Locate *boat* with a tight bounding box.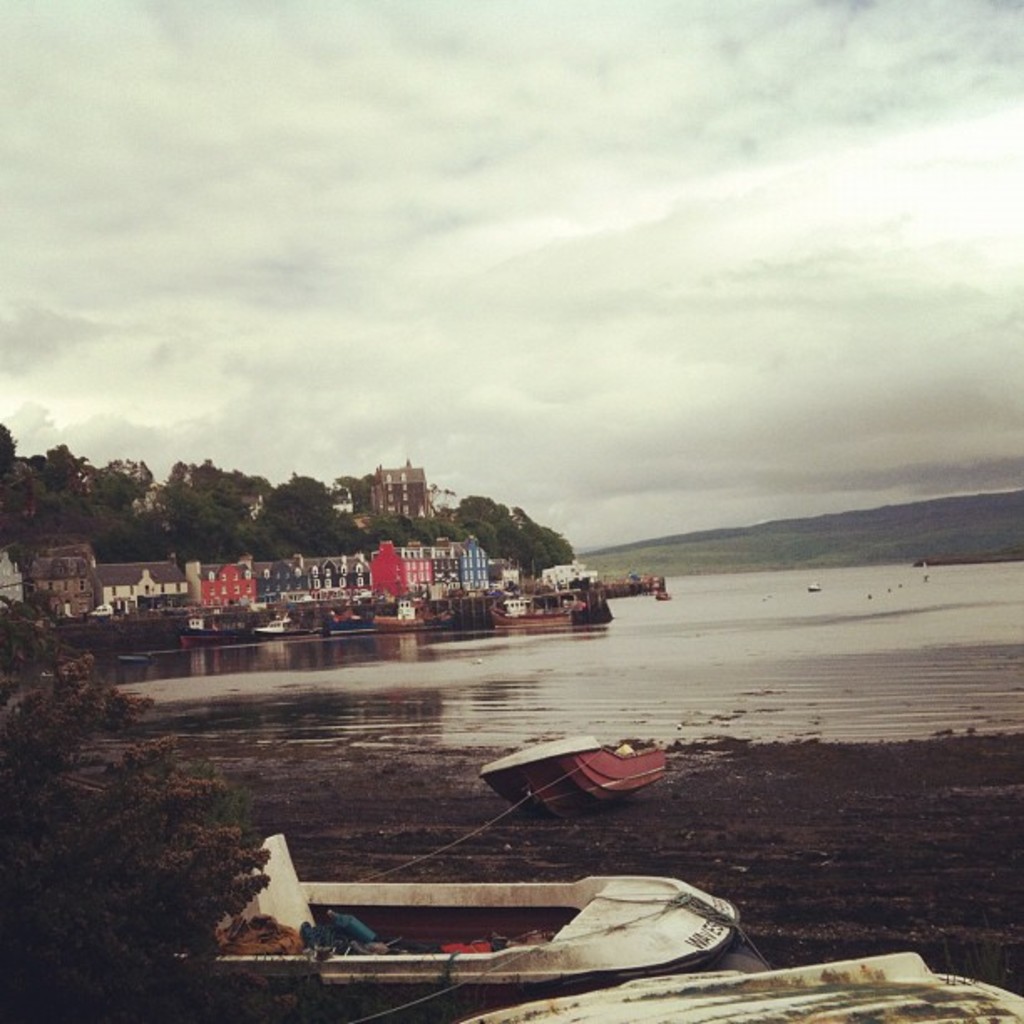
{"left": 457, "top": 935, "right": 1022, "bottom": 1022}.
